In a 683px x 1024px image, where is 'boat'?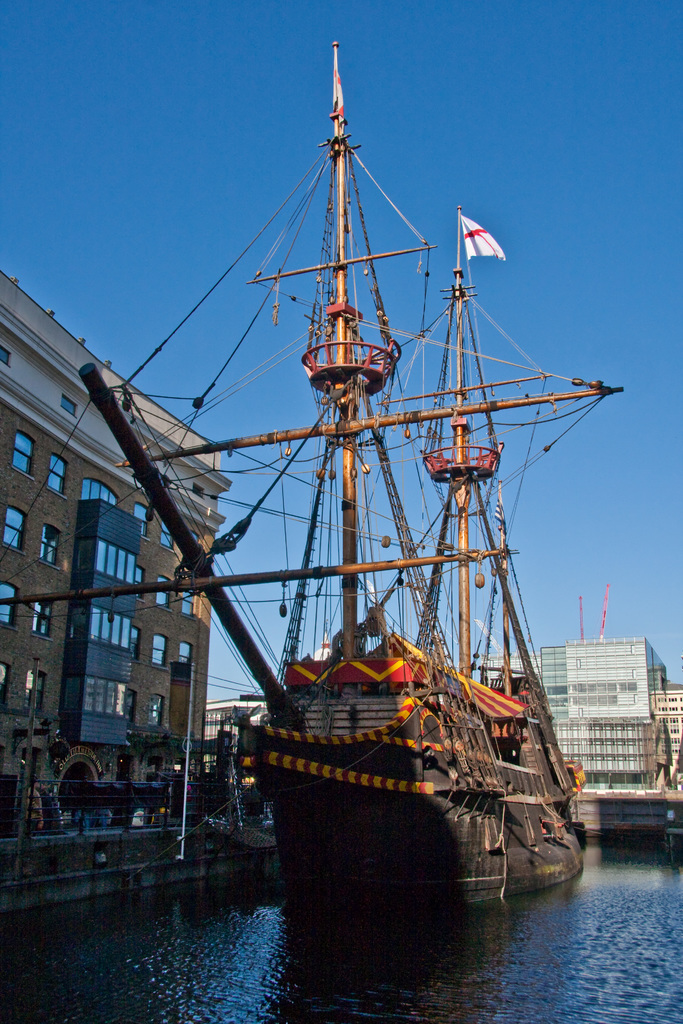
{"left": 182, "top": 228, "right": 611, "bottom": 866}.
